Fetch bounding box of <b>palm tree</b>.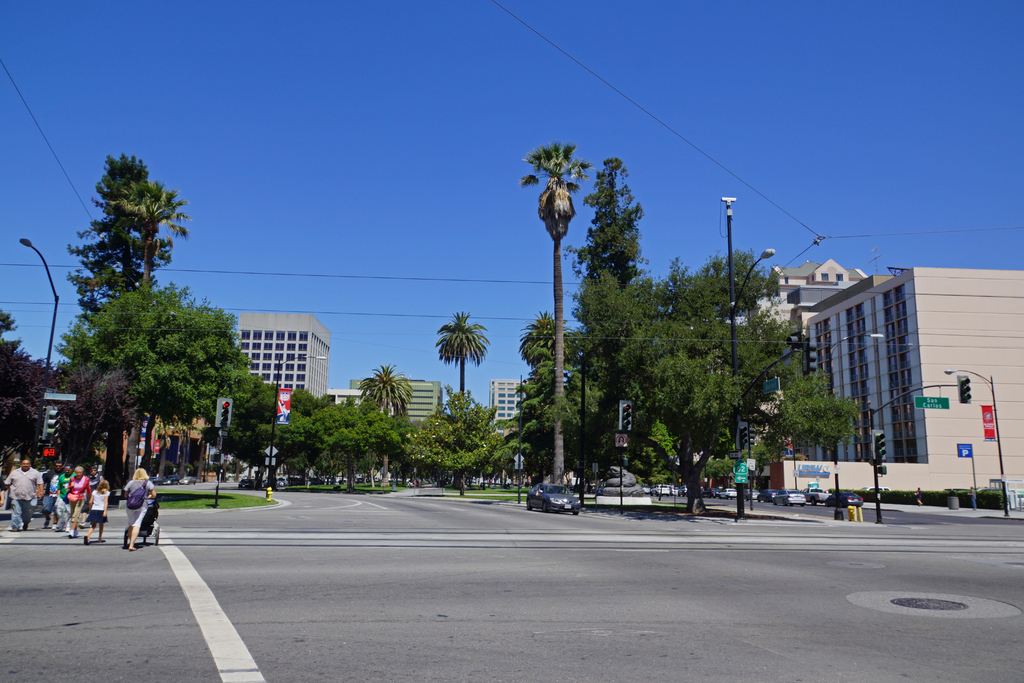
Bbox: [521, 137, 591, 487].
